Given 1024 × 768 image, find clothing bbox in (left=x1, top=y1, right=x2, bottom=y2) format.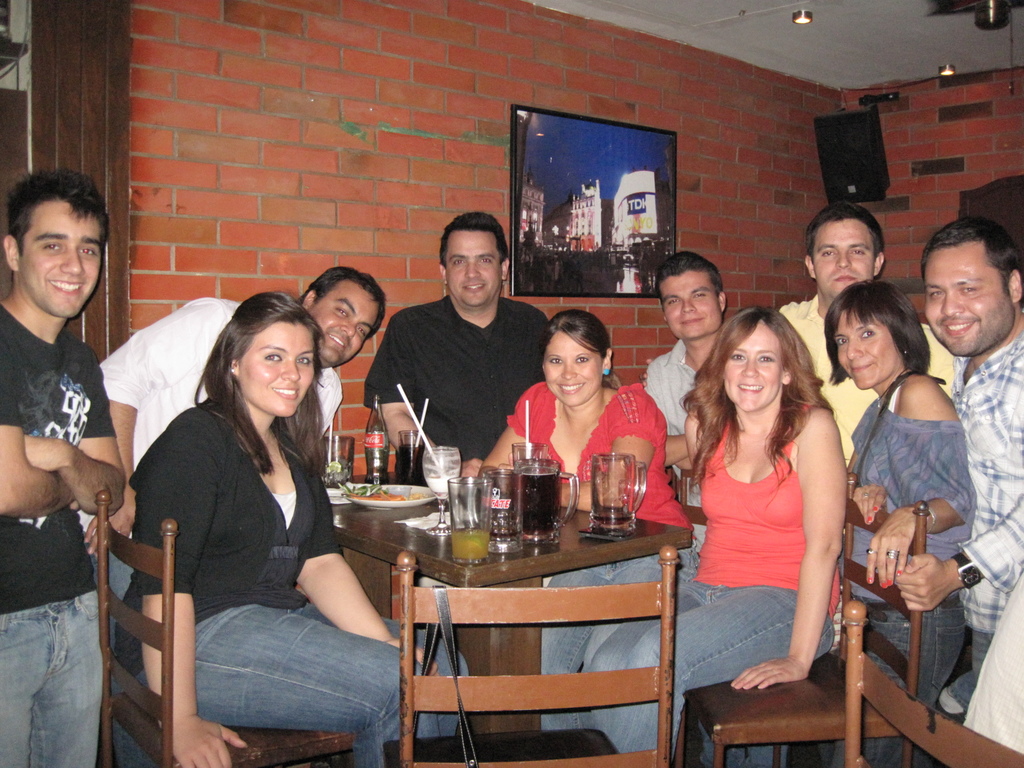
(left=75, top=296, right=340, bottom=767).
